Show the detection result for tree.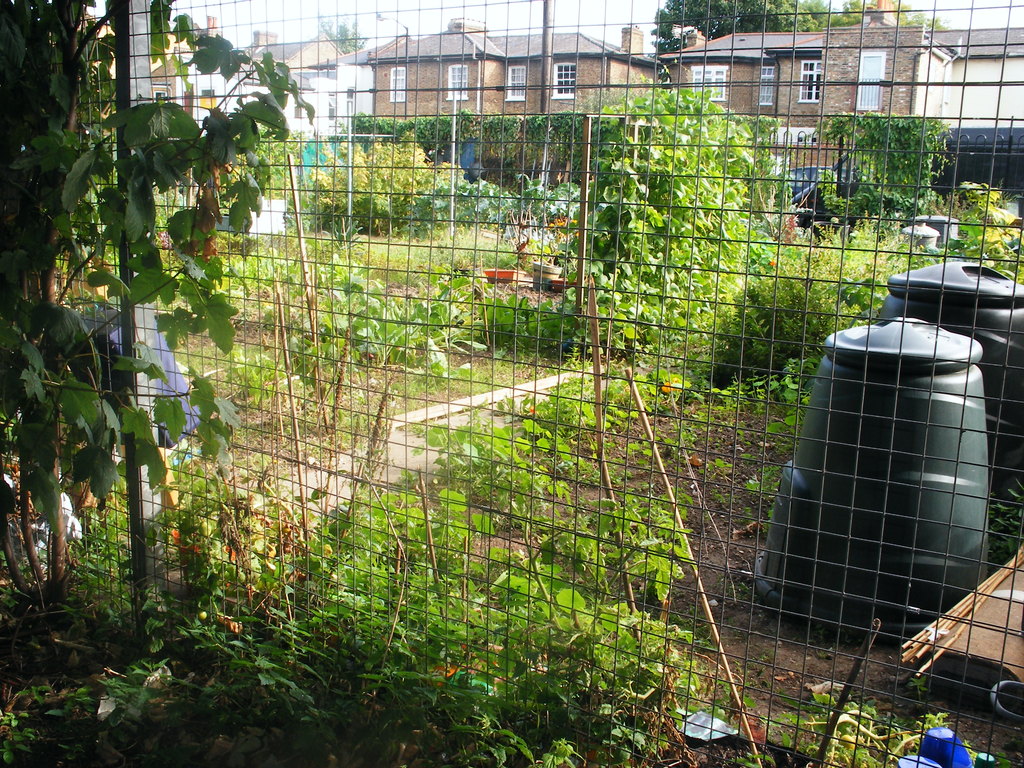
(x1=648, y1=0, x2=868, y2=58).
